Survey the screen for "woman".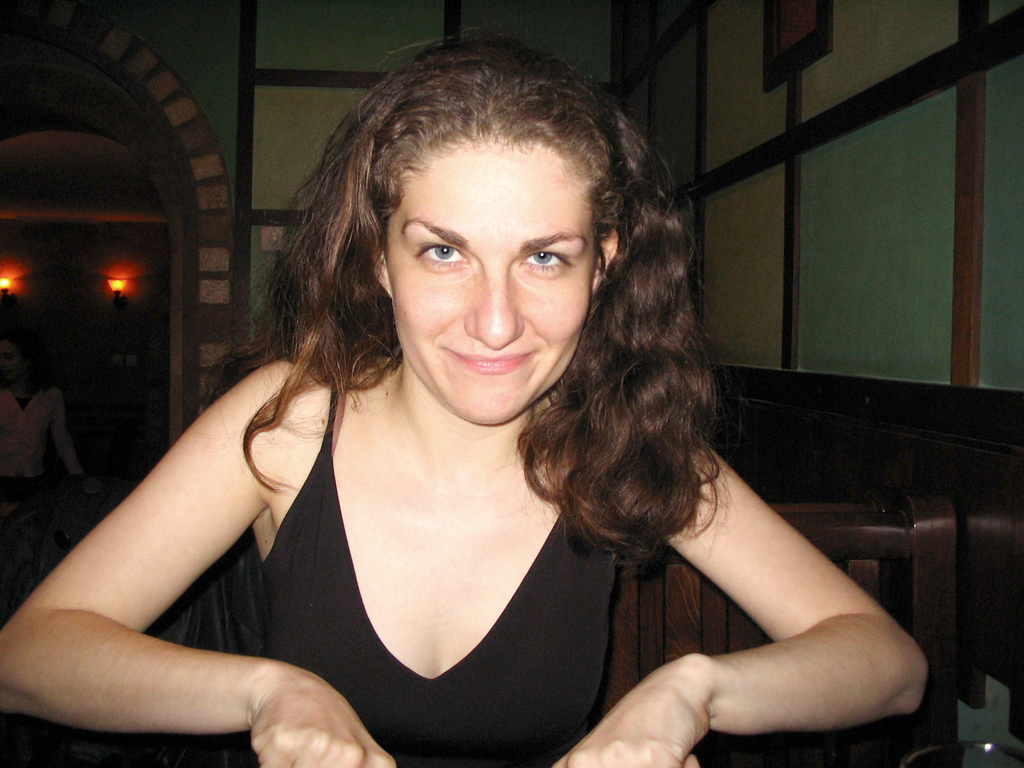
Survey found: [0,38,930,767].
